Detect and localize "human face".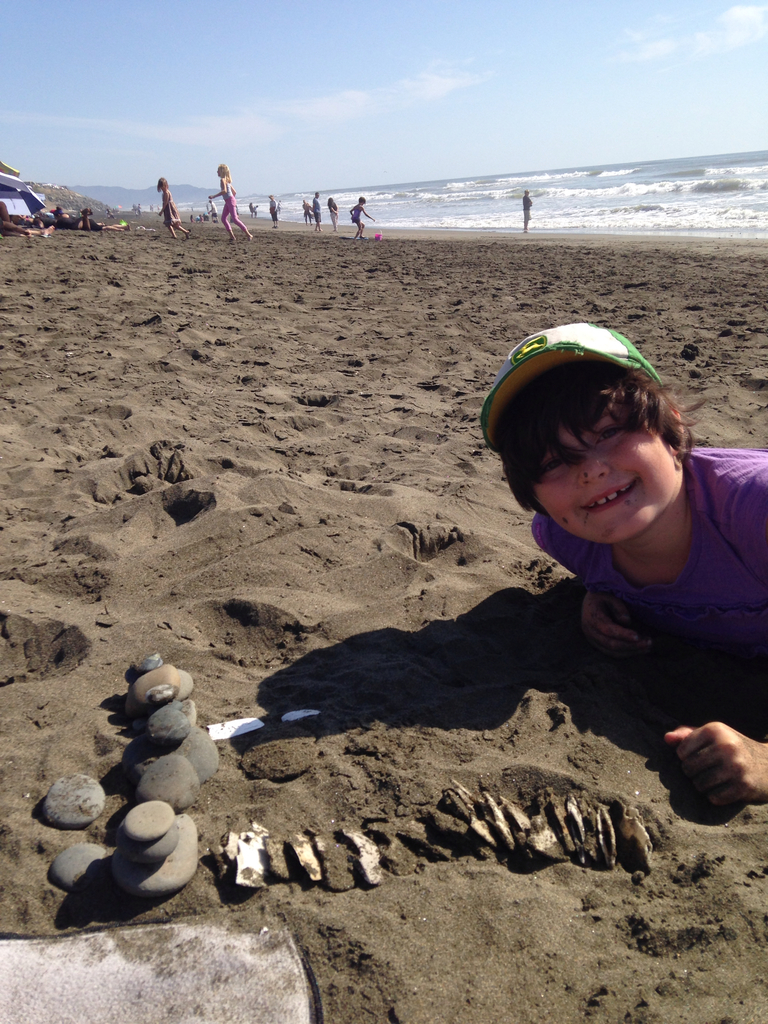
Localized at (531, 406, 688, 545).
